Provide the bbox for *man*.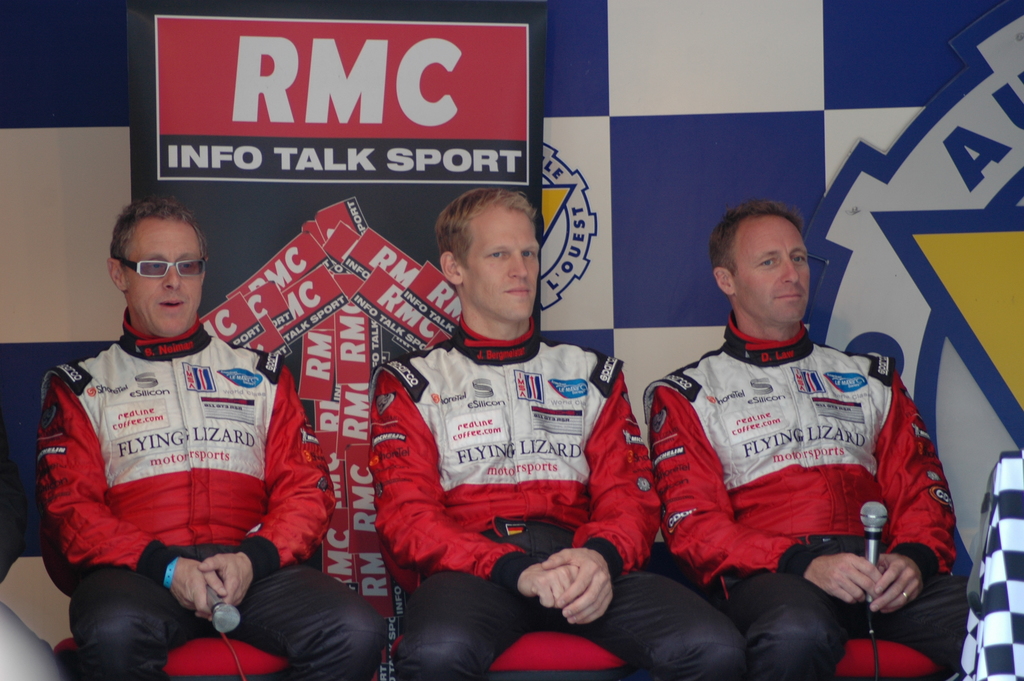
bbox(362, 186, 750, 680).
